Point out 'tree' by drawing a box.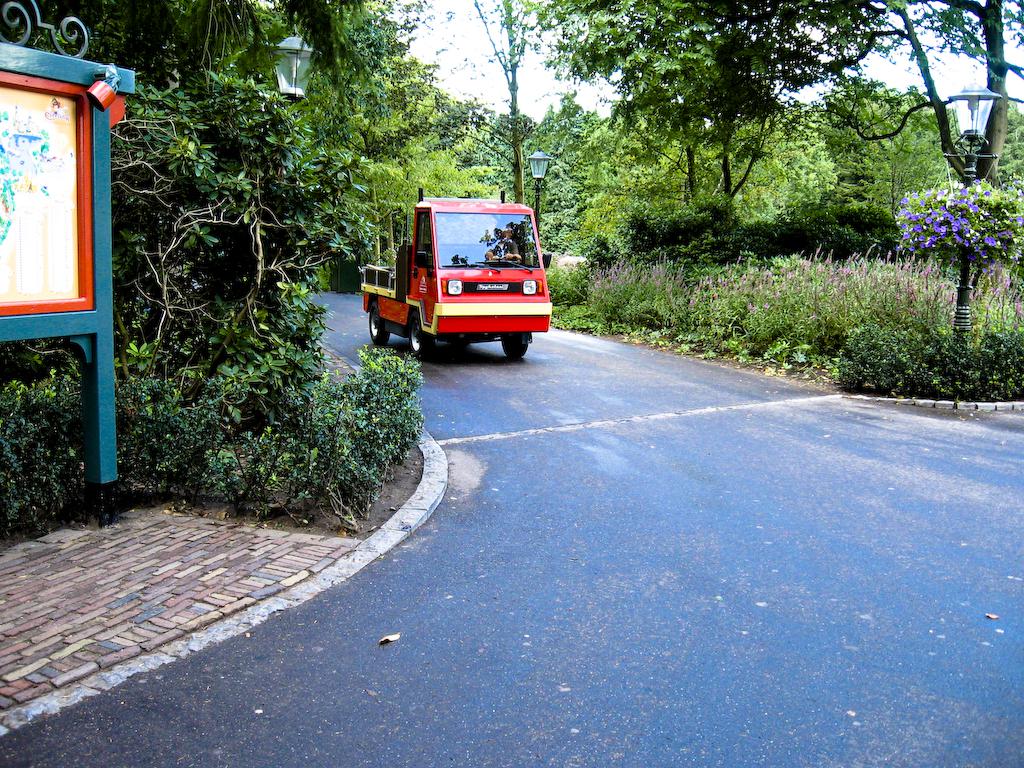
907,108,1015,358.
